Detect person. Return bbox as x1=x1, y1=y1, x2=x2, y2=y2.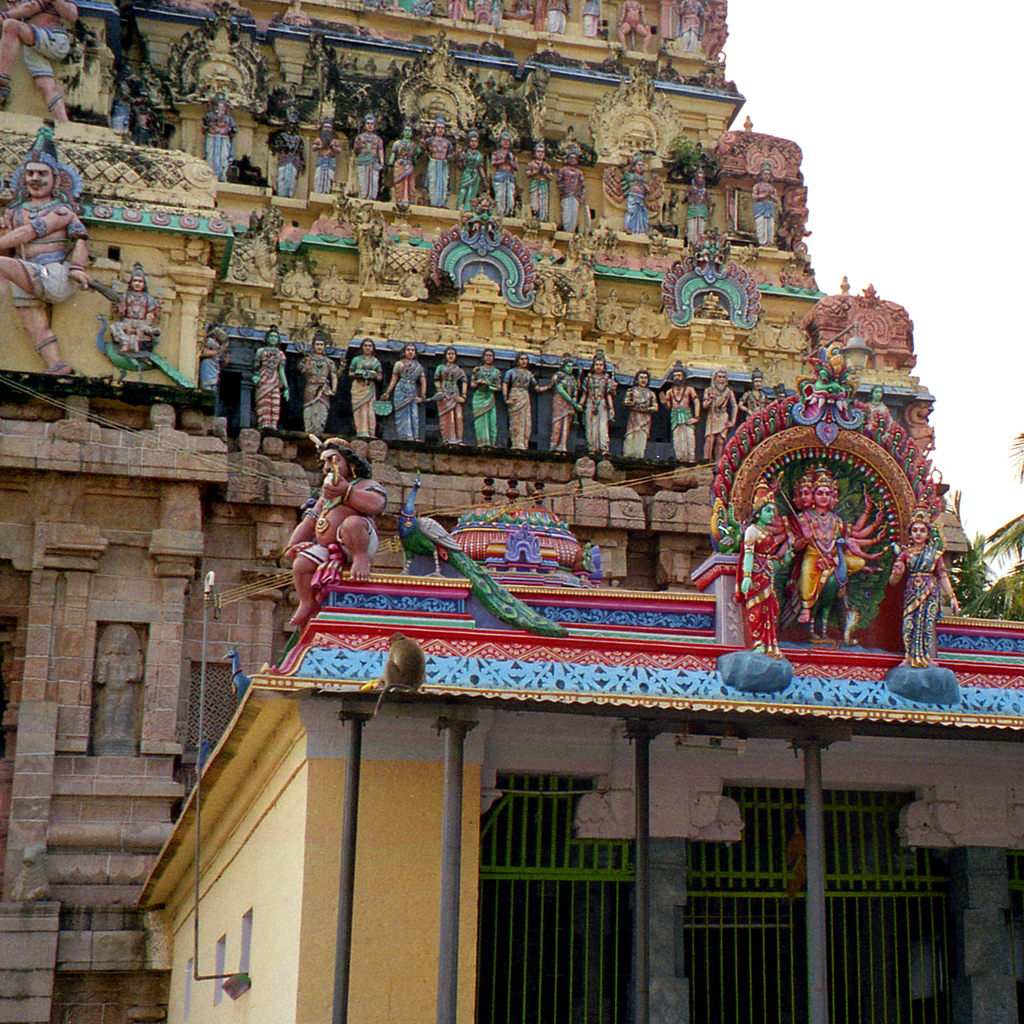
x1=0, y1=152, x2=87, y2=365.
